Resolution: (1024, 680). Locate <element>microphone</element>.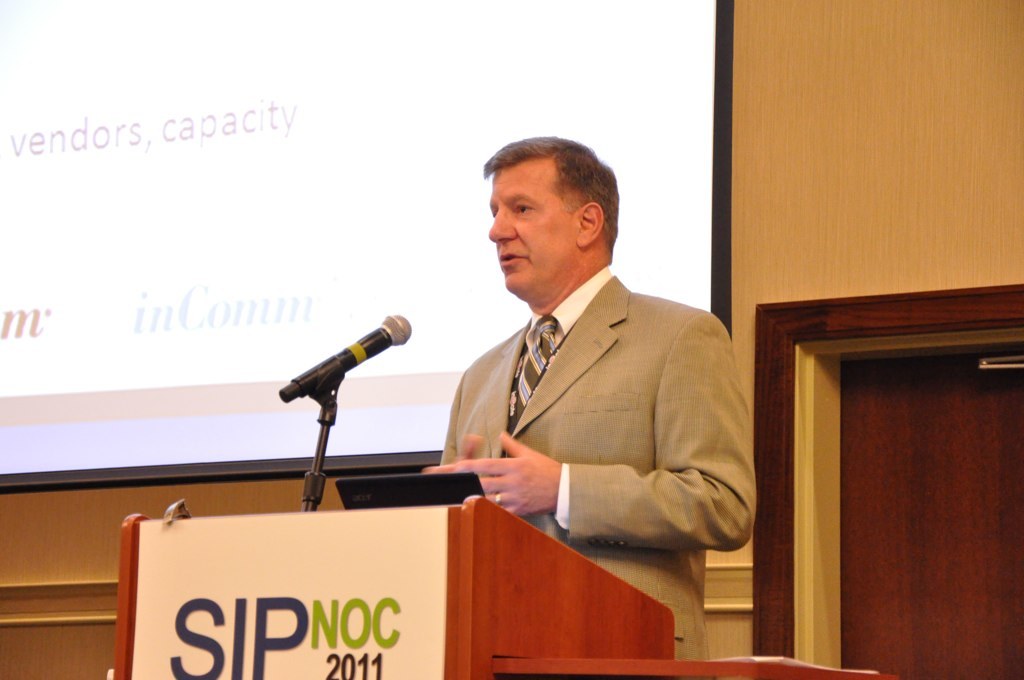
detection(279, 310, 412, 405).
